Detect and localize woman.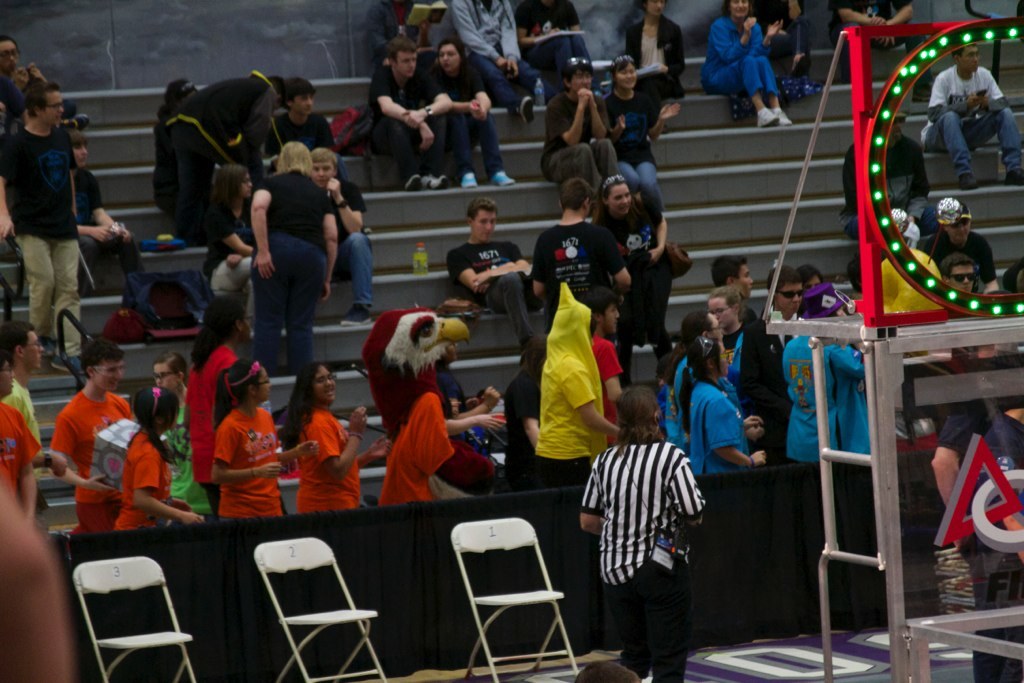
Localized at Rect(107, 388, 202, 531).
